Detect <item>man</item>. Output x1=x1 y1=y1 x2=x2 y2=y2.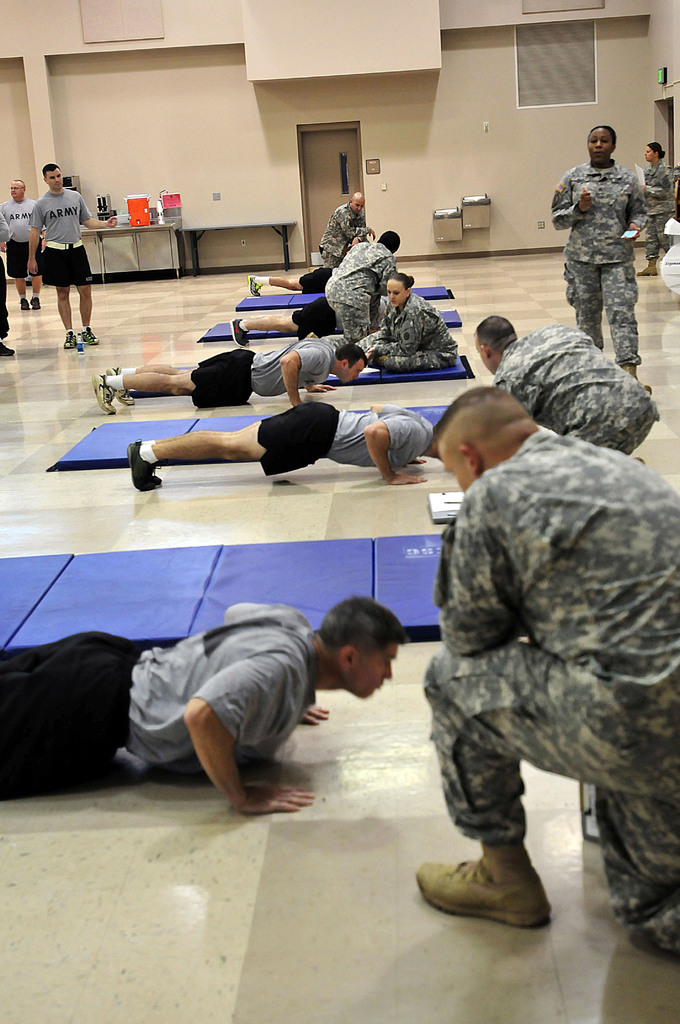
x1=89 y1=336 x2=367 y2=424.
